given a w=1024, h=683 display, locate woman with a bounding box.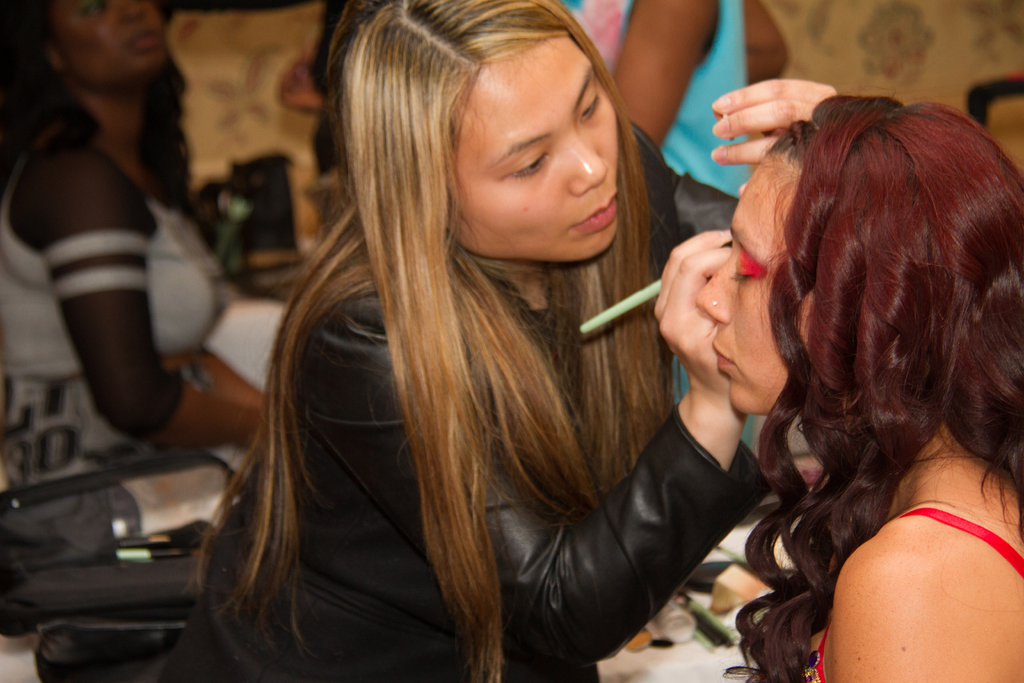
Located: 179,1,788,673.
